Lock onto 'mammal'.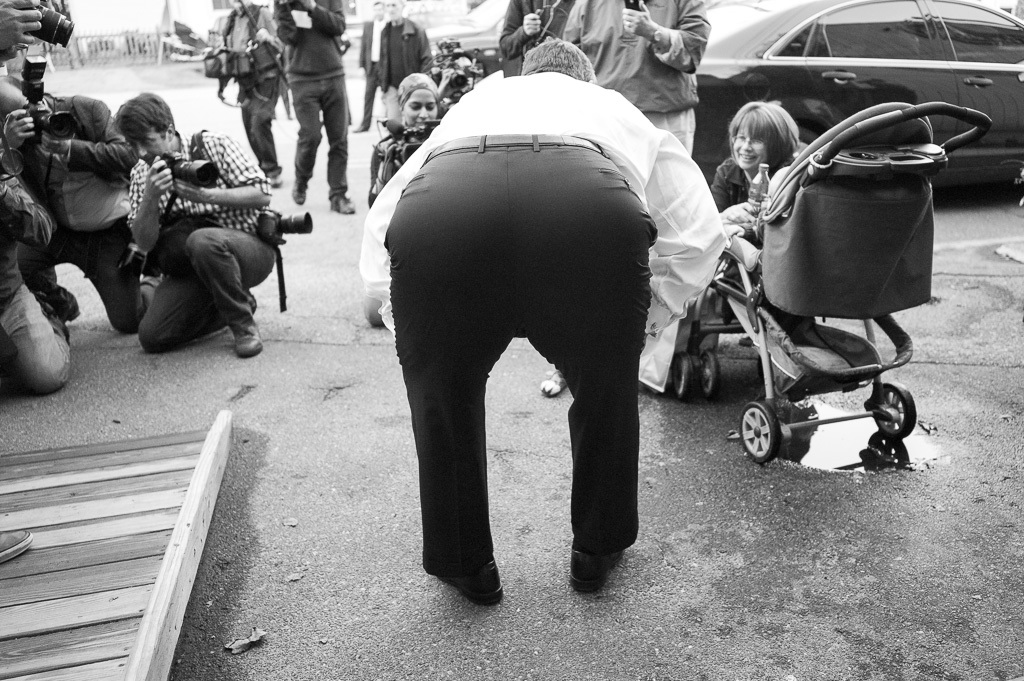
Locked: bbox=(0, 175, 78, 389).
